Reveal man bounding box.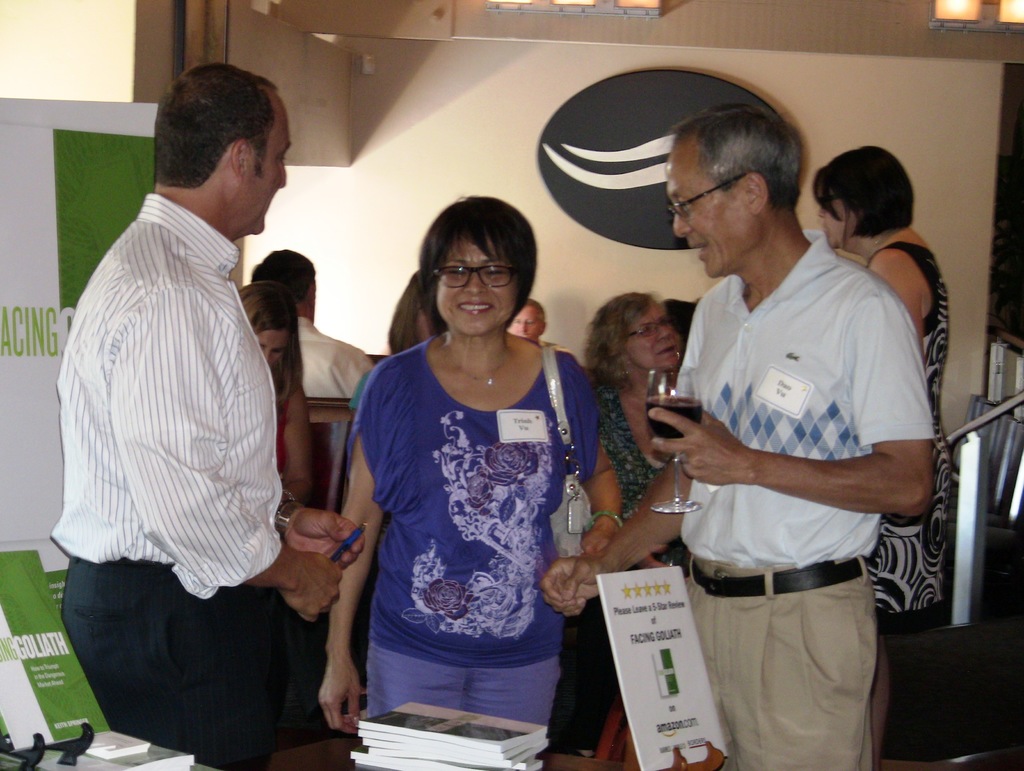
Revealed: left=505, top=301, right=575, bottom=354.
